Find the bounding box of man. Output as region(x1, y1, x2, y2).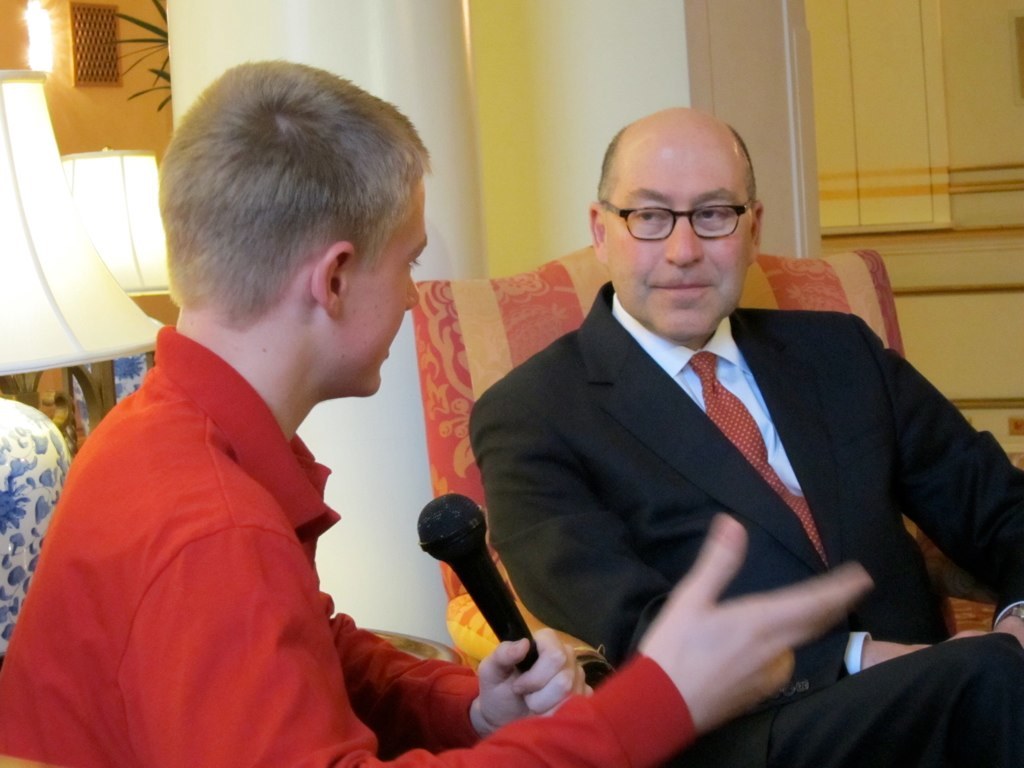
region(0, 52, 871, 767).
